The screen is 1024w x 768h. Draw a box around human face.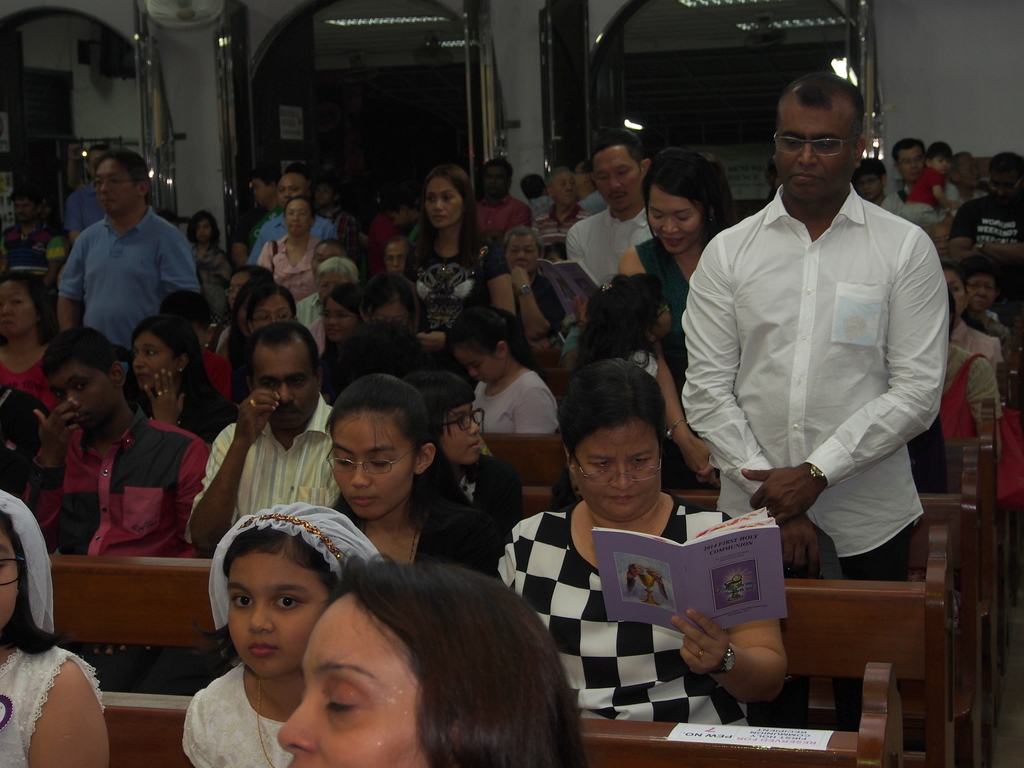
(x1=966, y1=271, x2=993, y2=314).
